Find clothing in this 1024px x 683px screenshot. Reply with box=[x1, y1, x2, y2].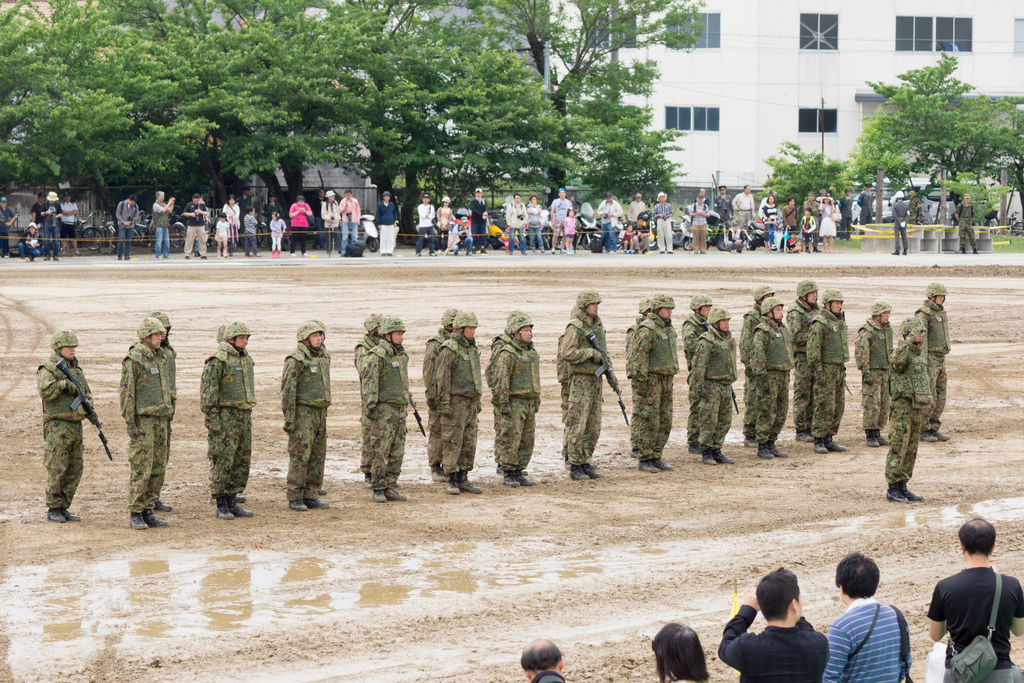
box=[435, 206, 452, 250].
